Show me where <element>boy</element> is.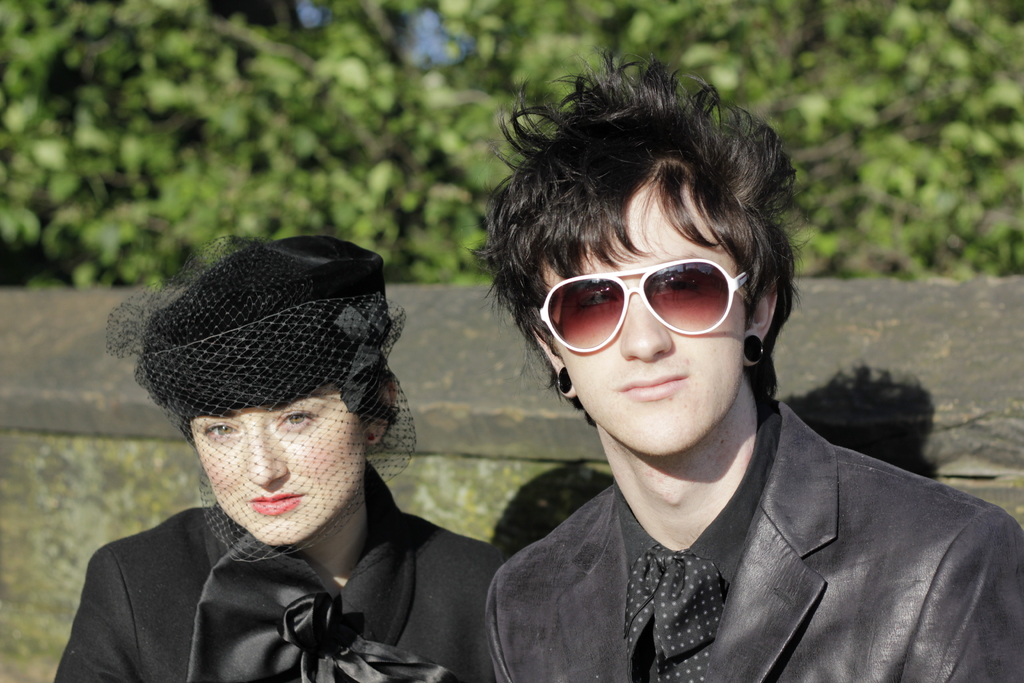
<element>boy</element> is at (left=432, top=68, right=964, bottom=682).
